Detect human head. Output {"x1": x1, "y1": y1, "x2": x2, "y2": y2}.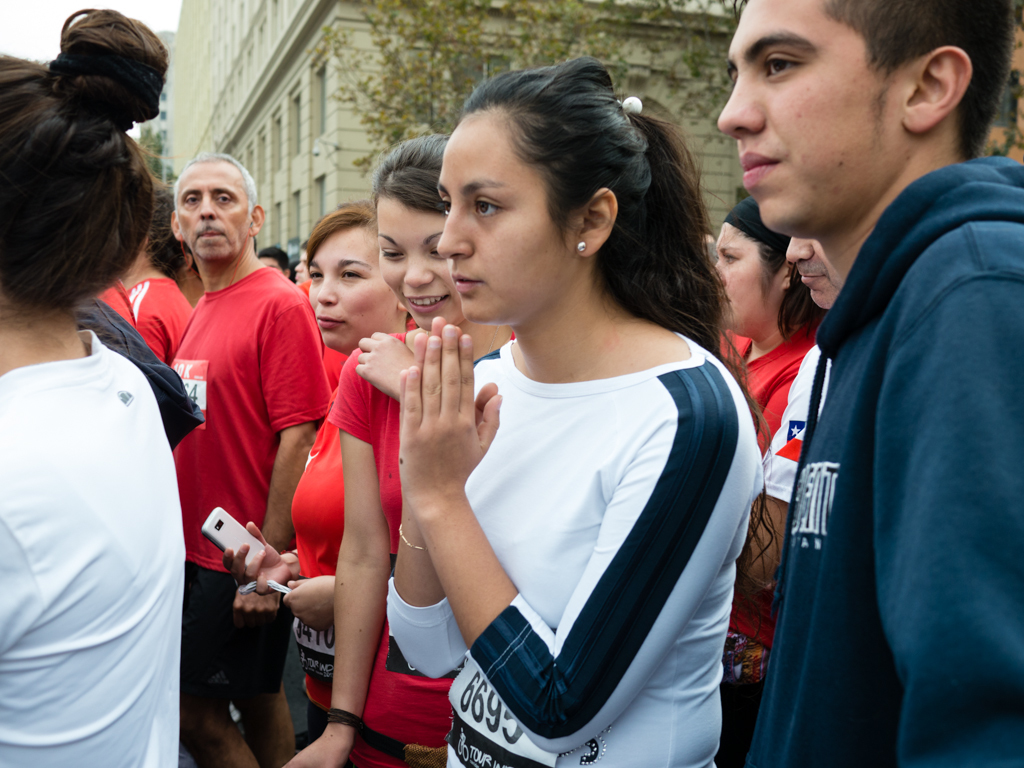
{"x1": 121, "y1": 175, "x2": 182, "y2": 286}.
